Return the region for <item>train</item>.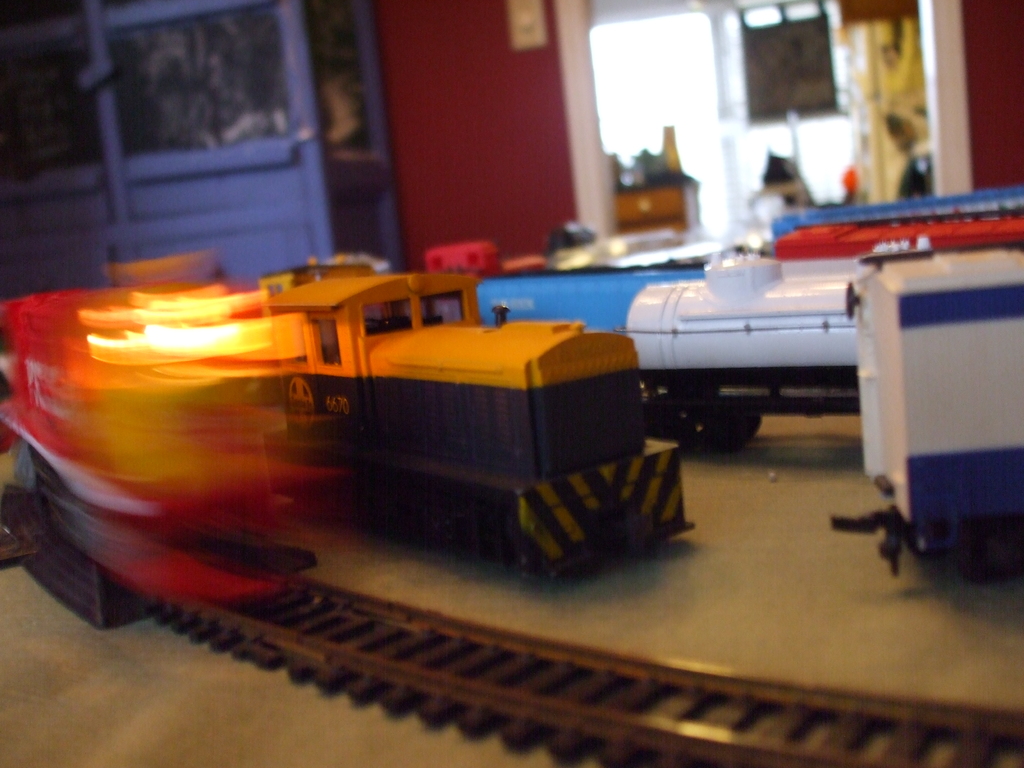
bbox=(0, 260, 345, 605).
